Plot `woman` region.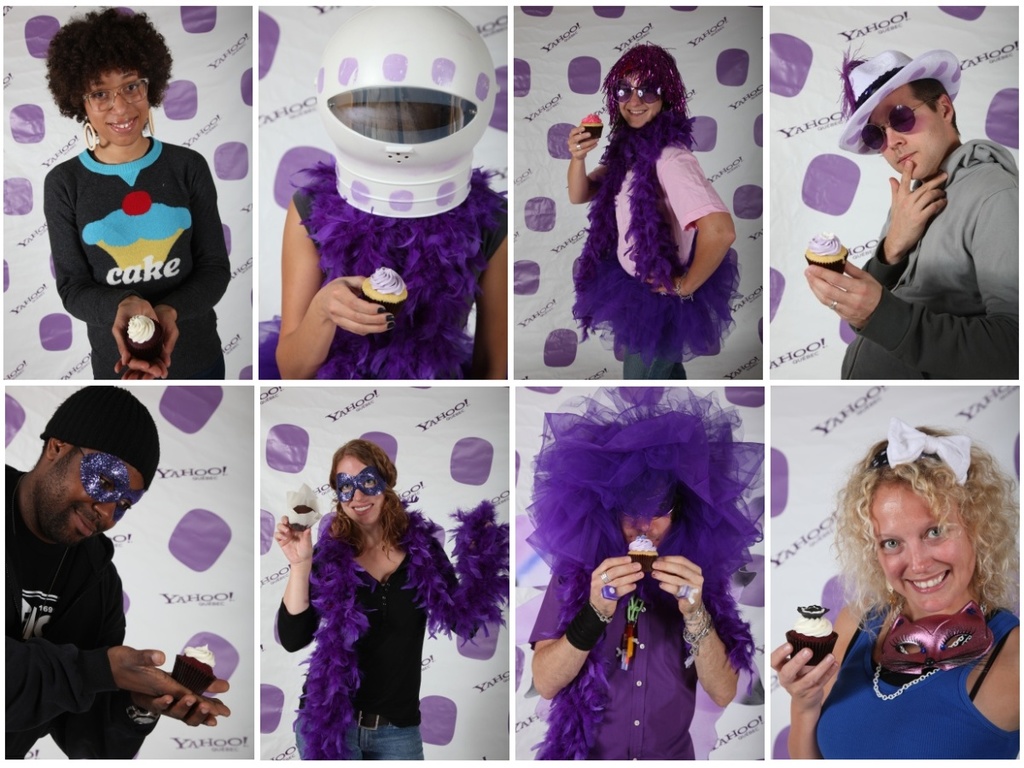
Plotted at BBox(262, 440, 511, 759).
